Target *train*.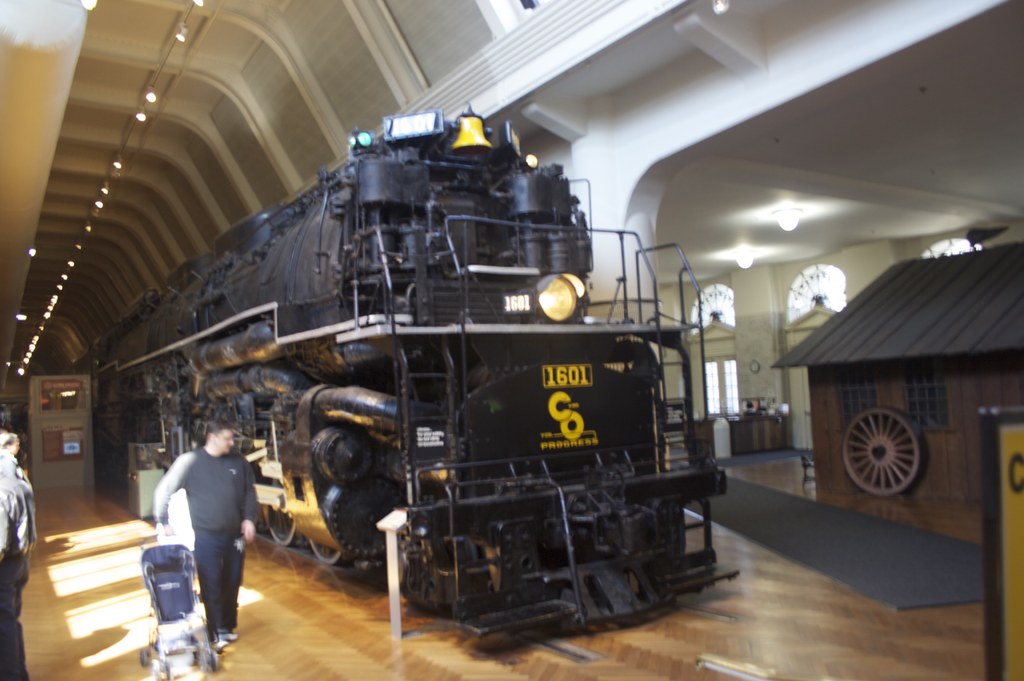
Target region: 45 101 743 641.
